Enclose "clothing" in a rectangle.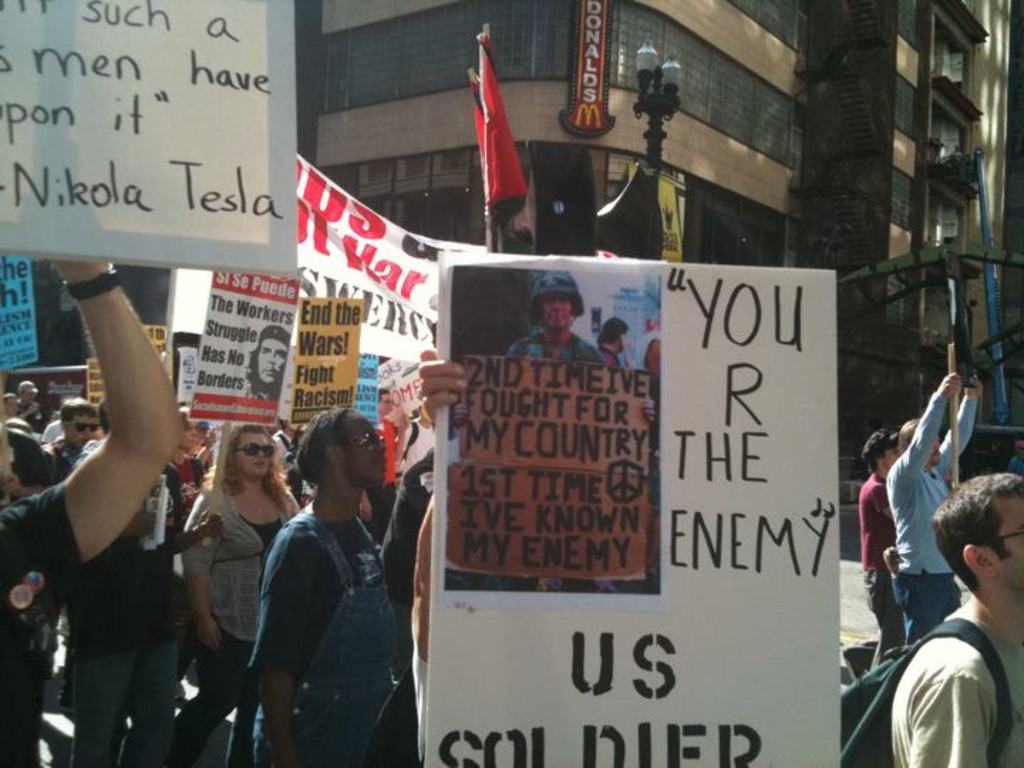
<region>862, 469, 906, 670</region>.
